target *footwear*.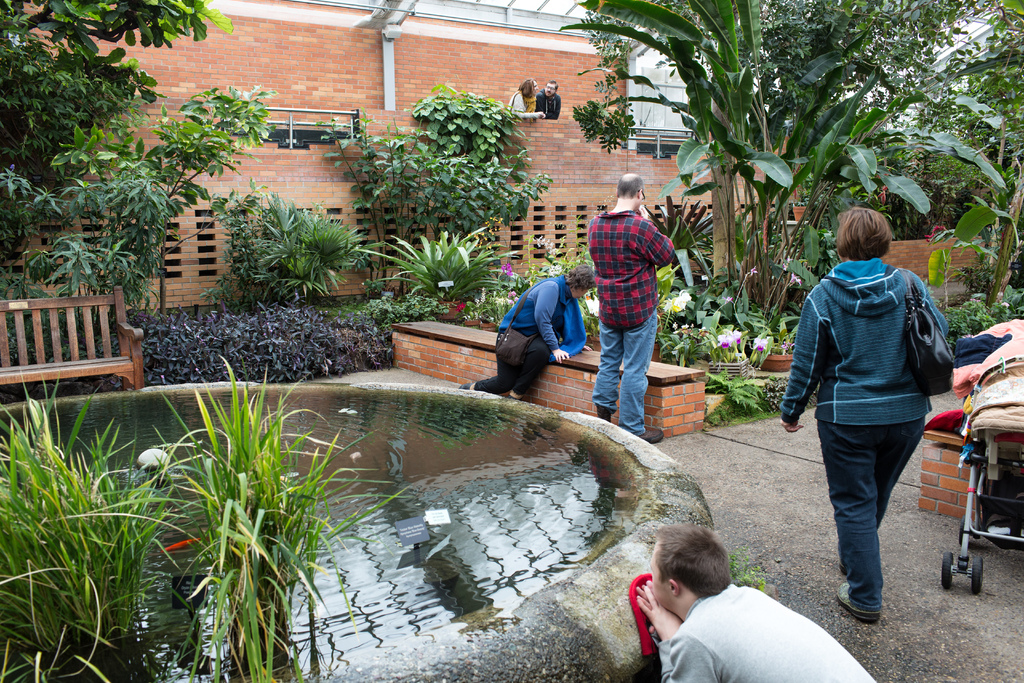
Target region: 592/404/618/429.
